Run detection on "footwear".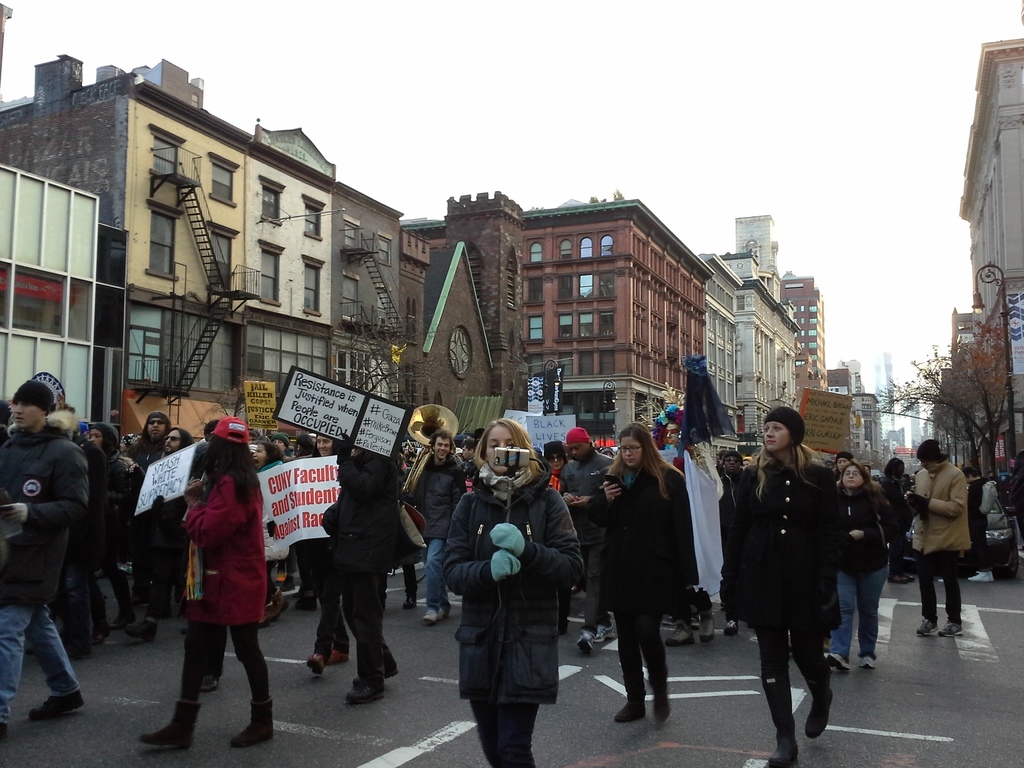
Result: bbox=(202, 680, 219, 693).
